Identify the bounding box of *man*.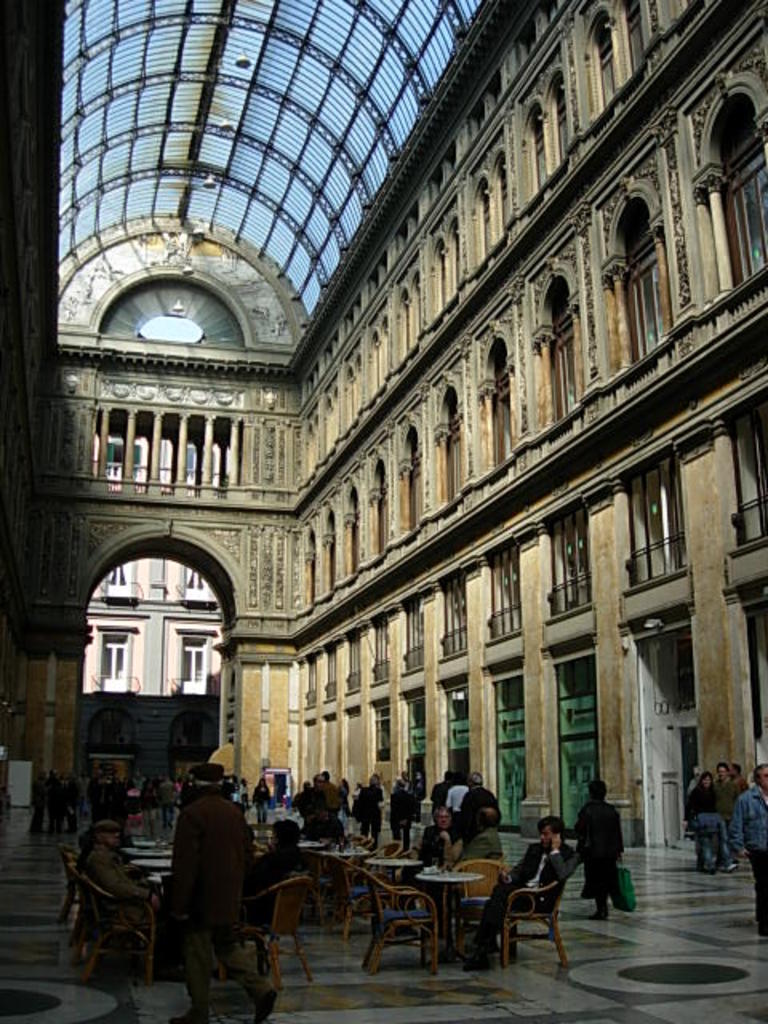
<bbox>736, 766, 766, 939</bbox>.
